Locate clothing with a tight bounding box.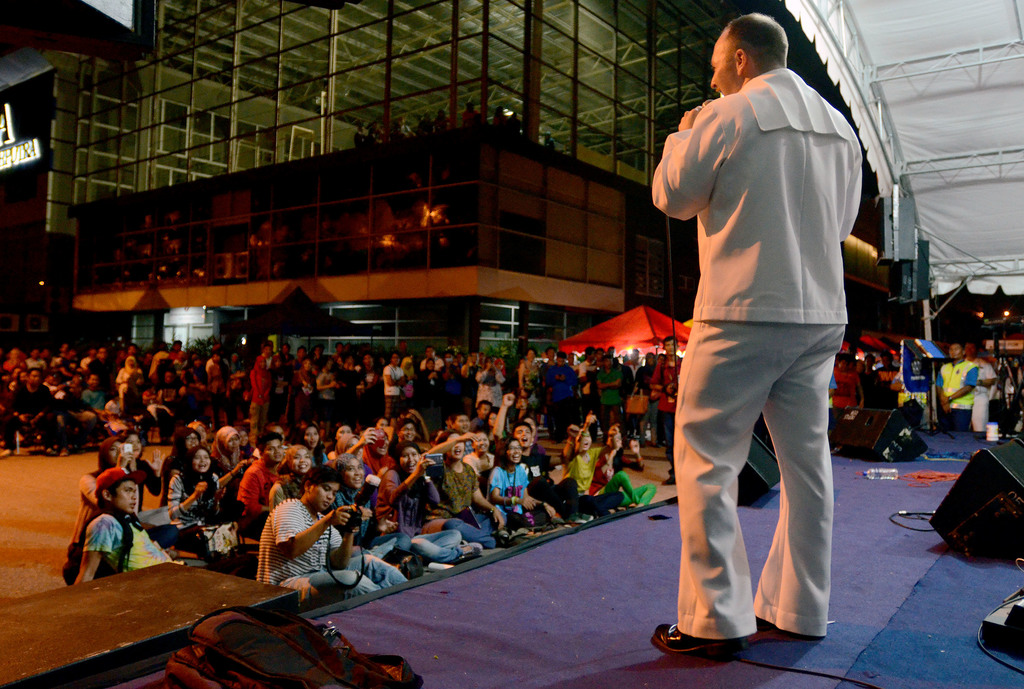
(x1=328, y1=487, x2=412, y2=559).
